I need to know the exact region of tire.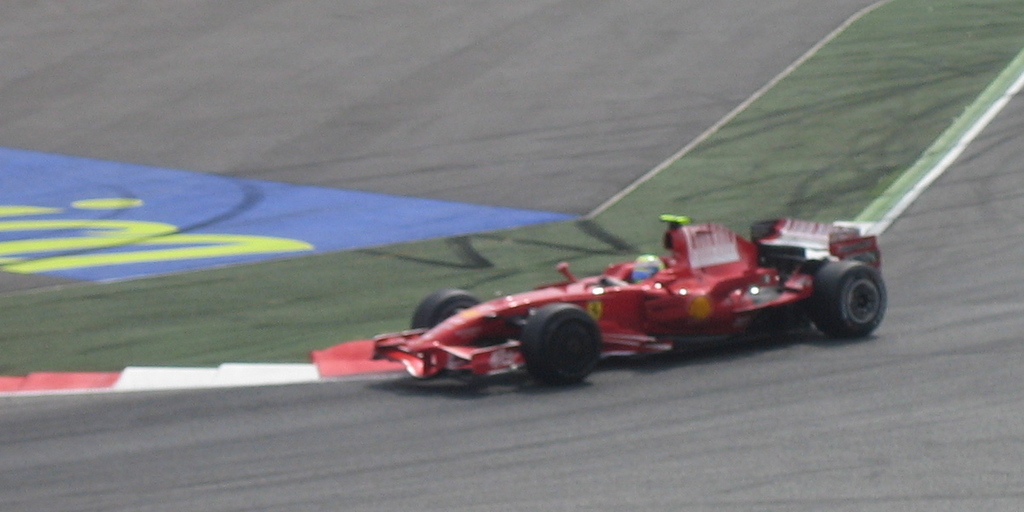
Region: 825/249/878/342.
